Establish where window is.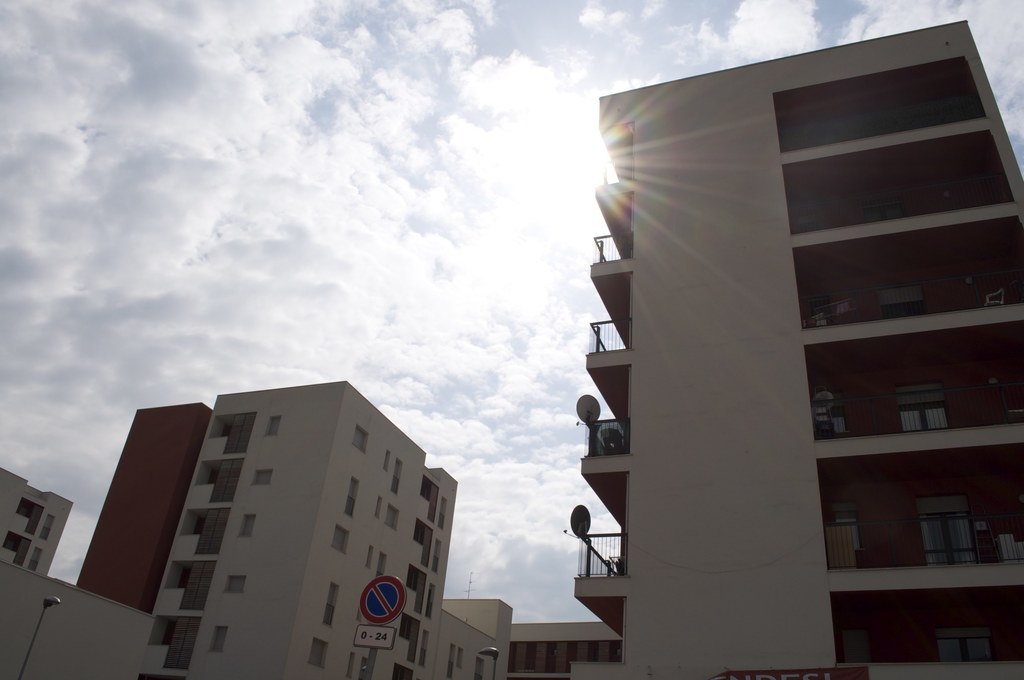
Established at box(305, 639, 326, 668).
